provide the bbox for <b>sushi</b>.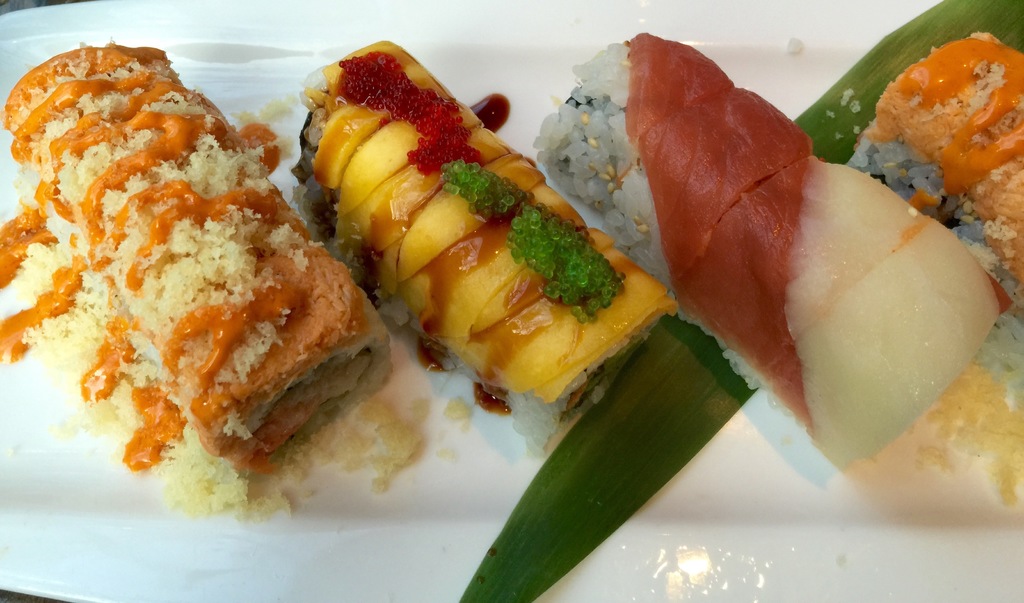
region(0, 44, 385, 513).
